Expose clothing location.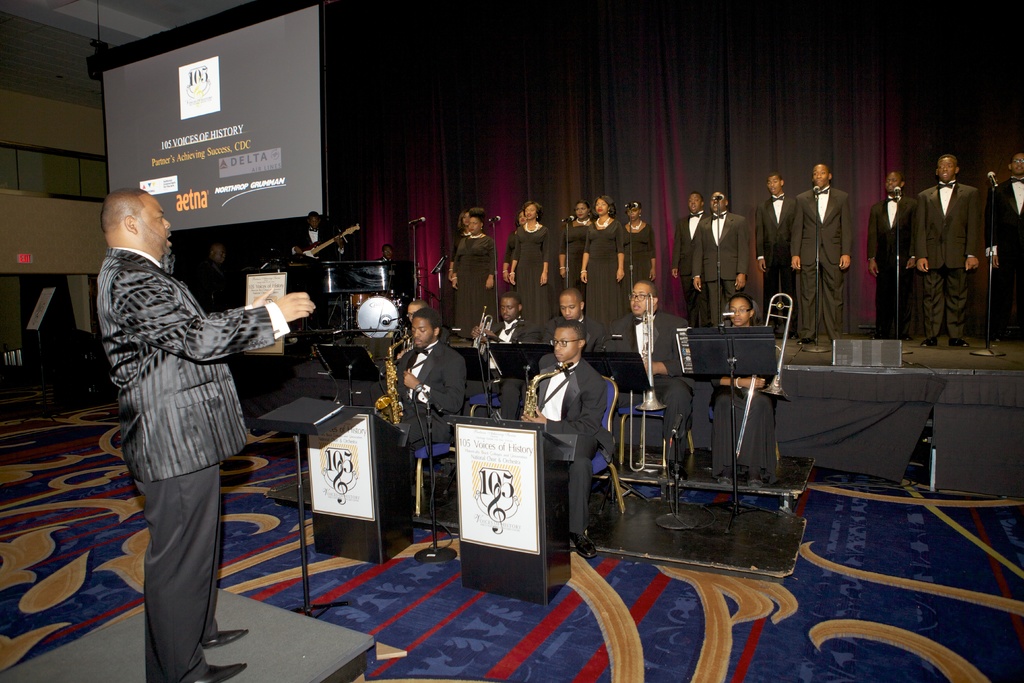
Exposed at select_region(706, 320, 774, 478).
